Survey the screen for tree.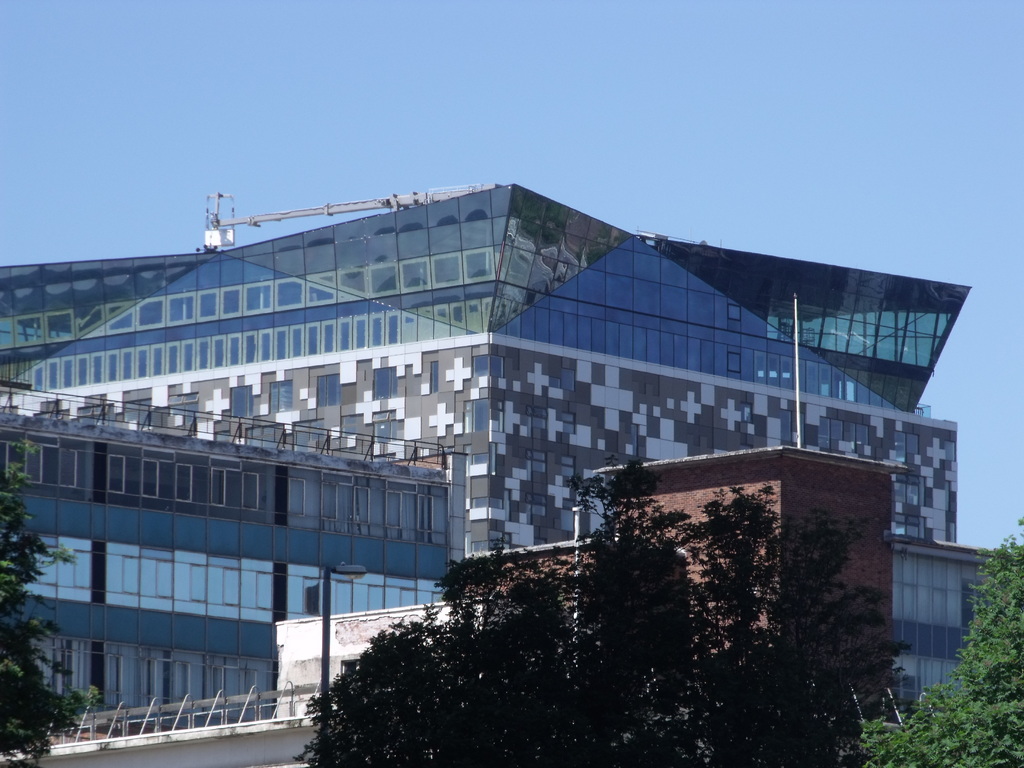
Survey found: 0, 445, 94, 767.
